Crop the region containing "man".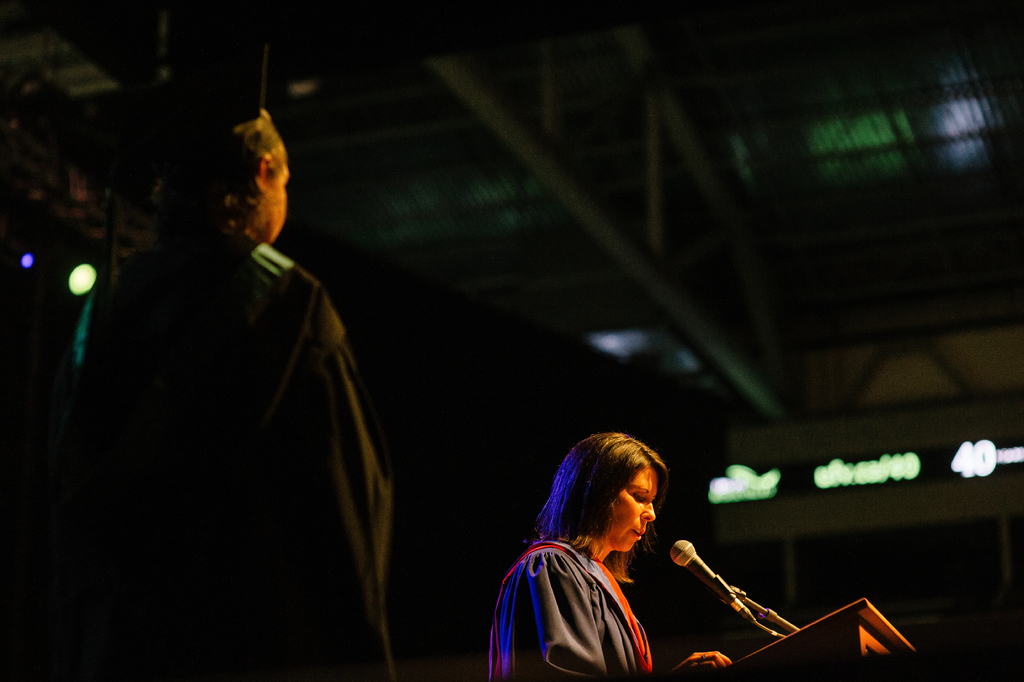
Crop region: (left=51, top=73, right=420, bottom=674).
